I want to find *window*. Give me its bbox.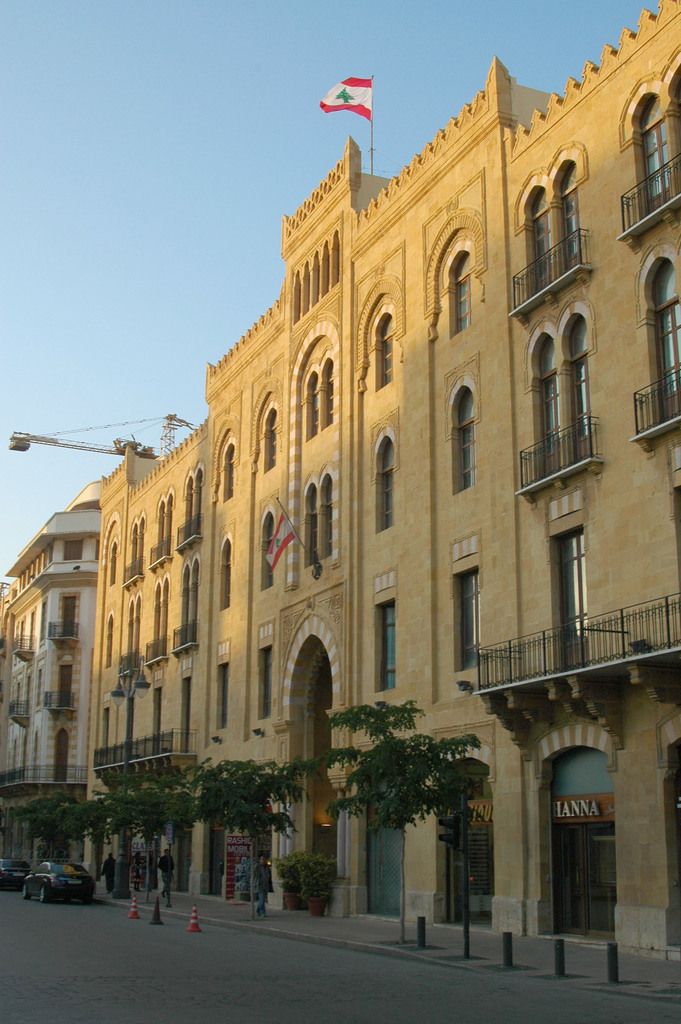
bbox=(552, 524, 586, 673).
